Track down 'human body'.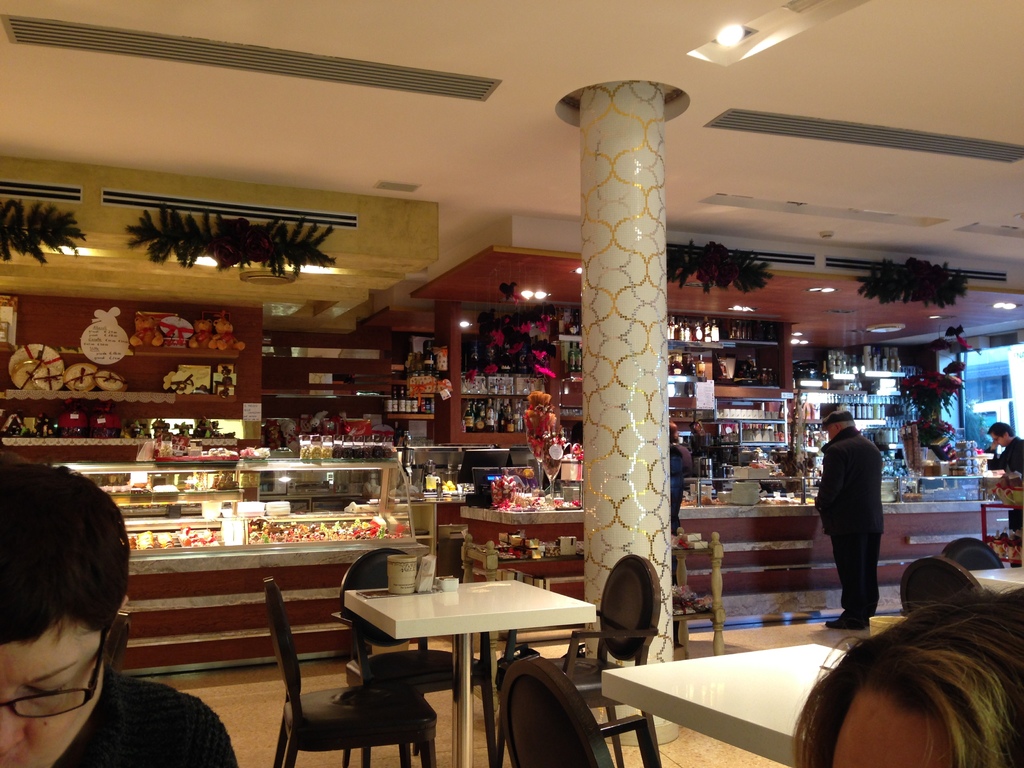
Tracked to 816, 424, 886, 631.
